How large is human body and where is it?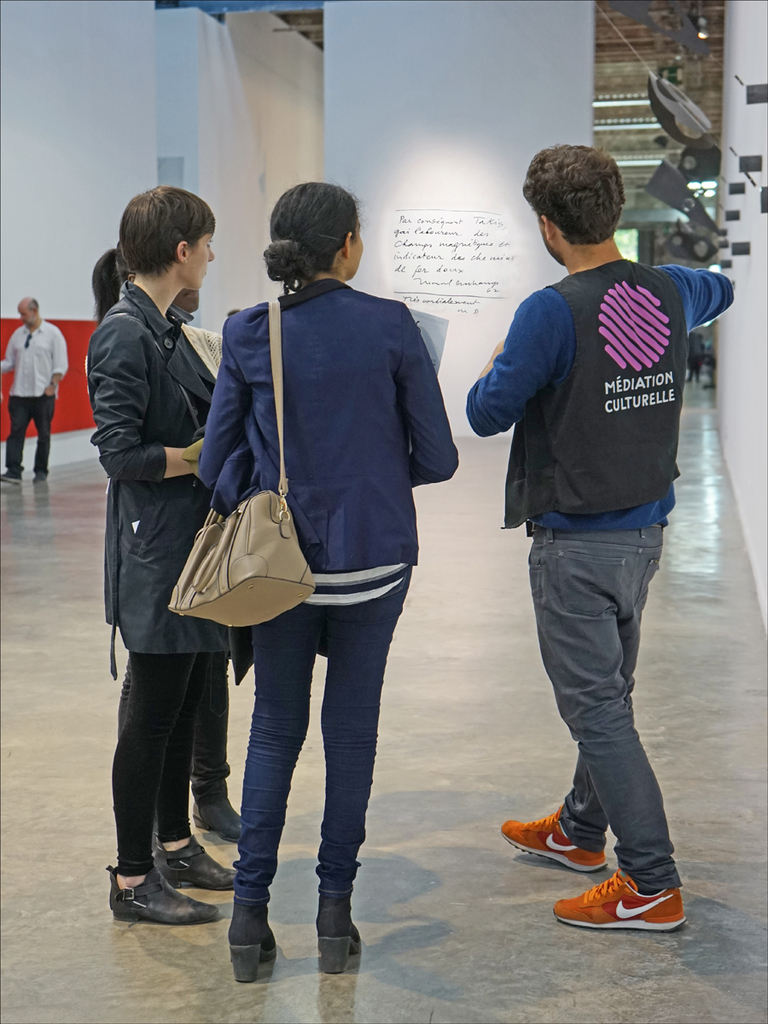
Bounding box: detection(179, 187, 433, 976).
